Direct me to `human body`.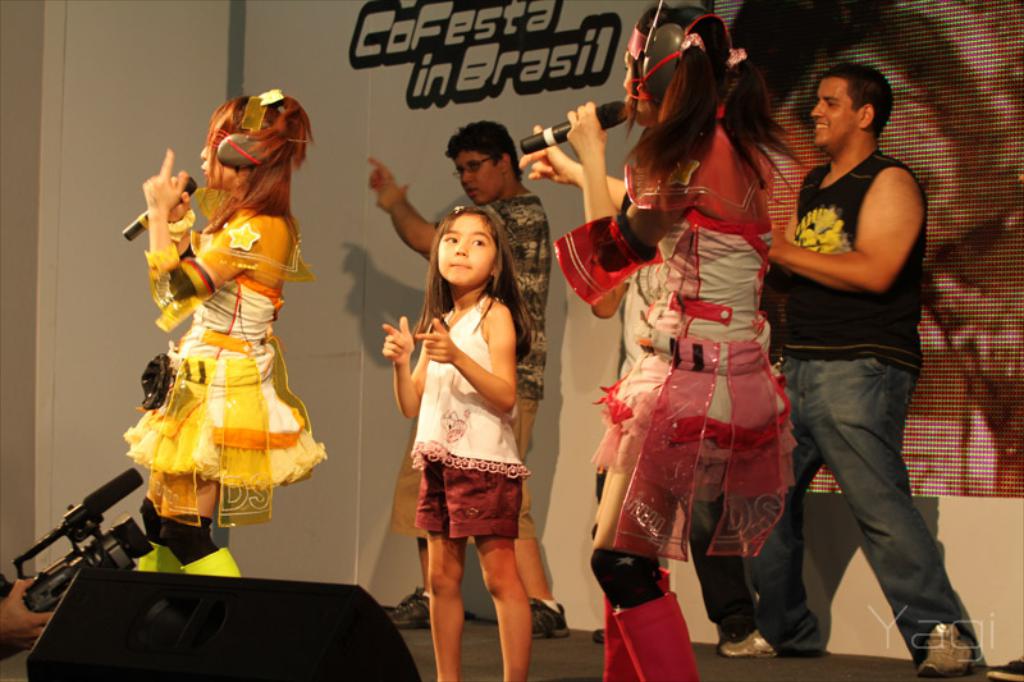
Direction: x1=513, y1=1, x2=800, y2=681.
